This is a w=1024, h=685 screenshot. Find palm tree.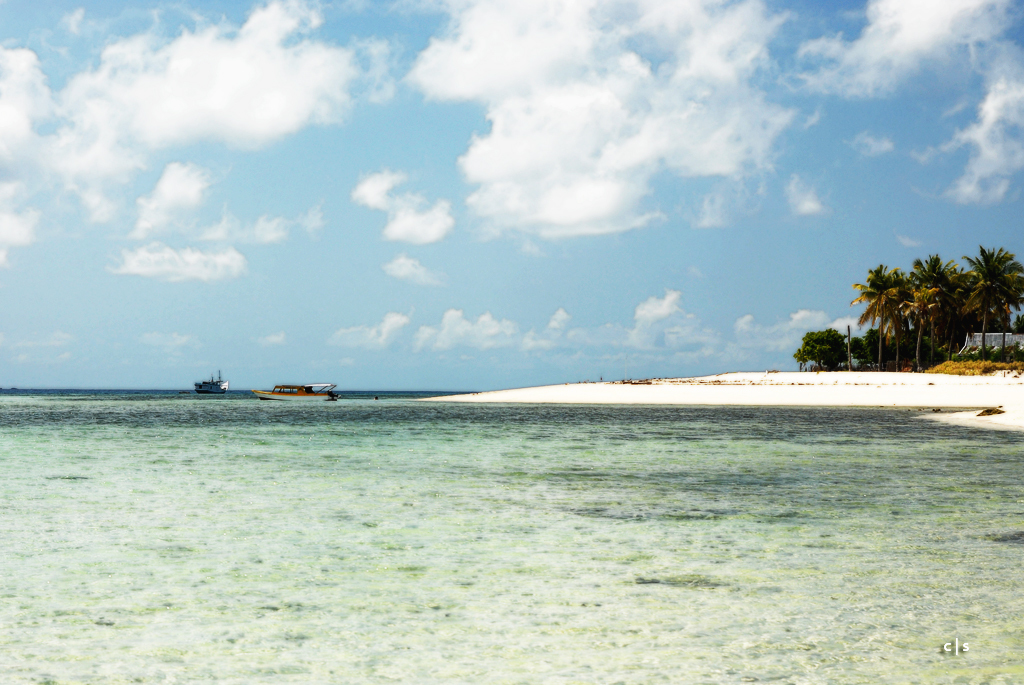
Bounding box: x1=799, y1=328, x2=858, y2=378.
